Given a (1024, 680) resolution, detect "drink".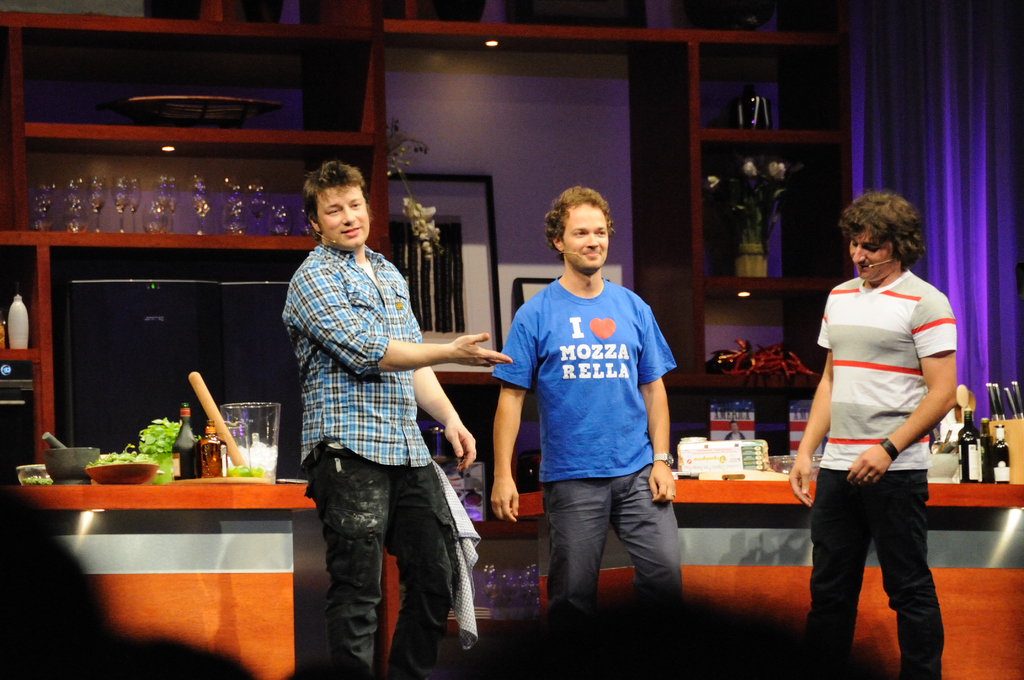
198,426,219,482.
